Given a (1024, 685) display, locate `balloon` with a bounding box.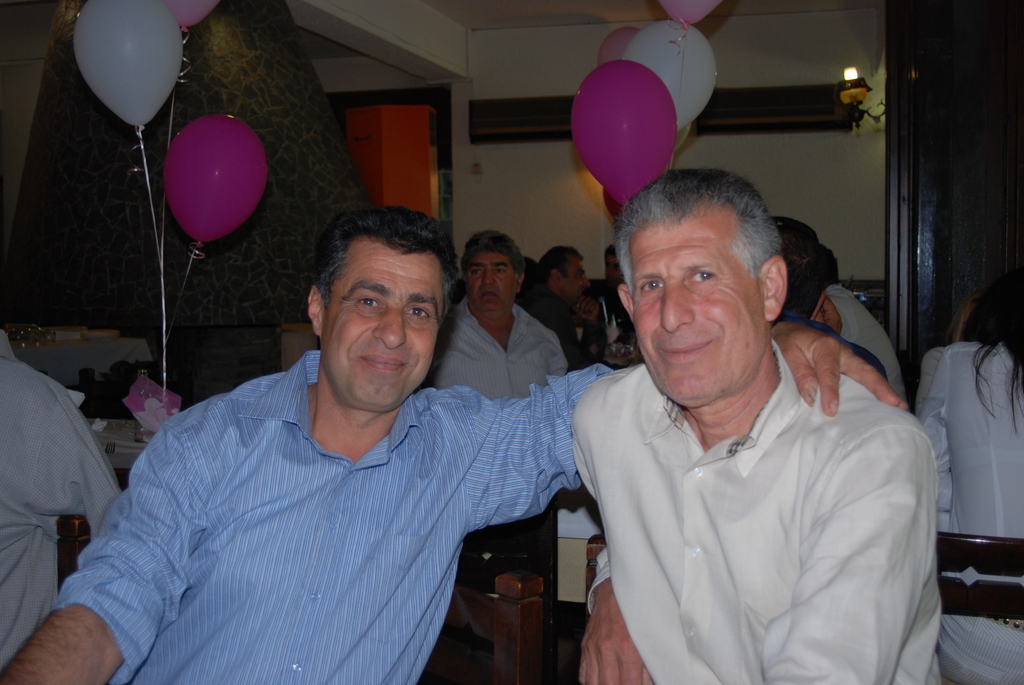
Located: 623 17 721 126.
